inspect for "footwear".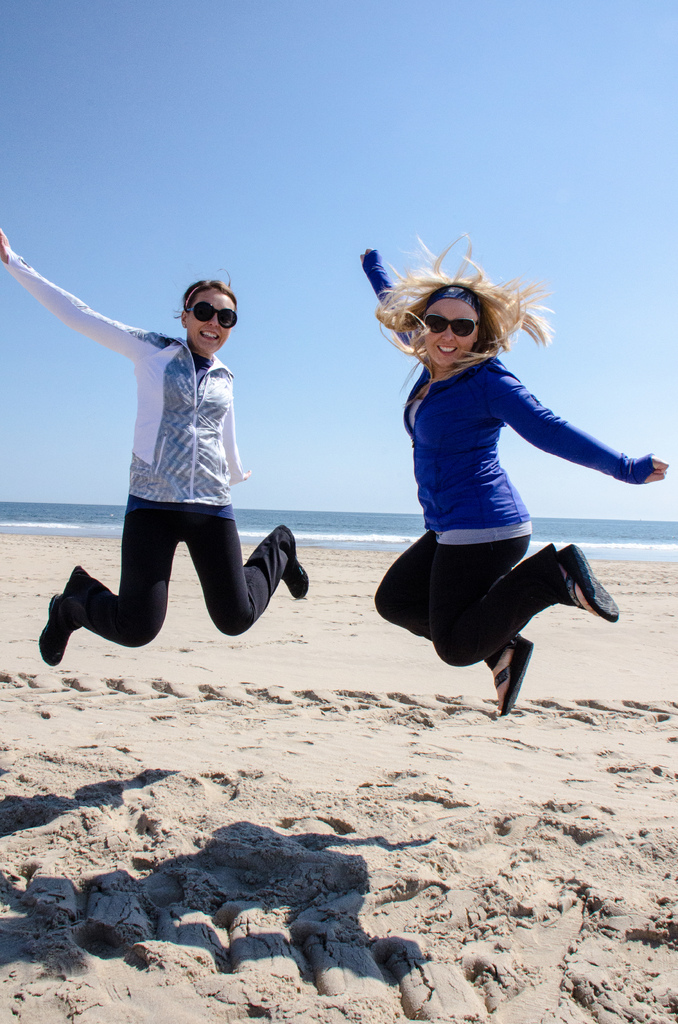
Inspection: box=[31, 595, 71, 665].
